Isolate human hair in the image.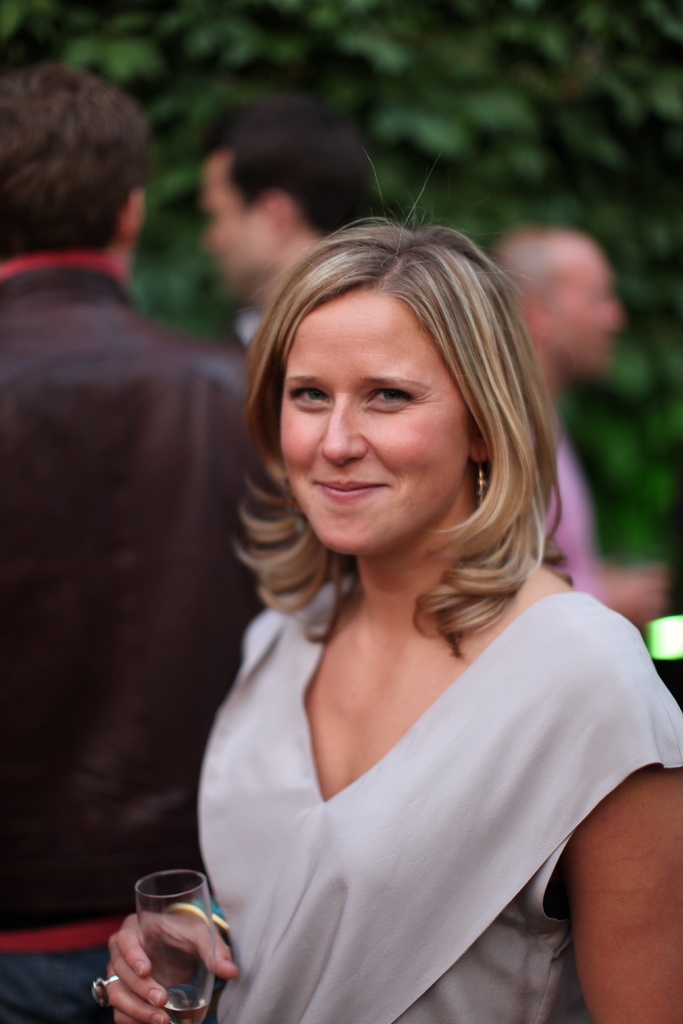
Isolated region: [left=231, top=204, right=577, bottom=698].
